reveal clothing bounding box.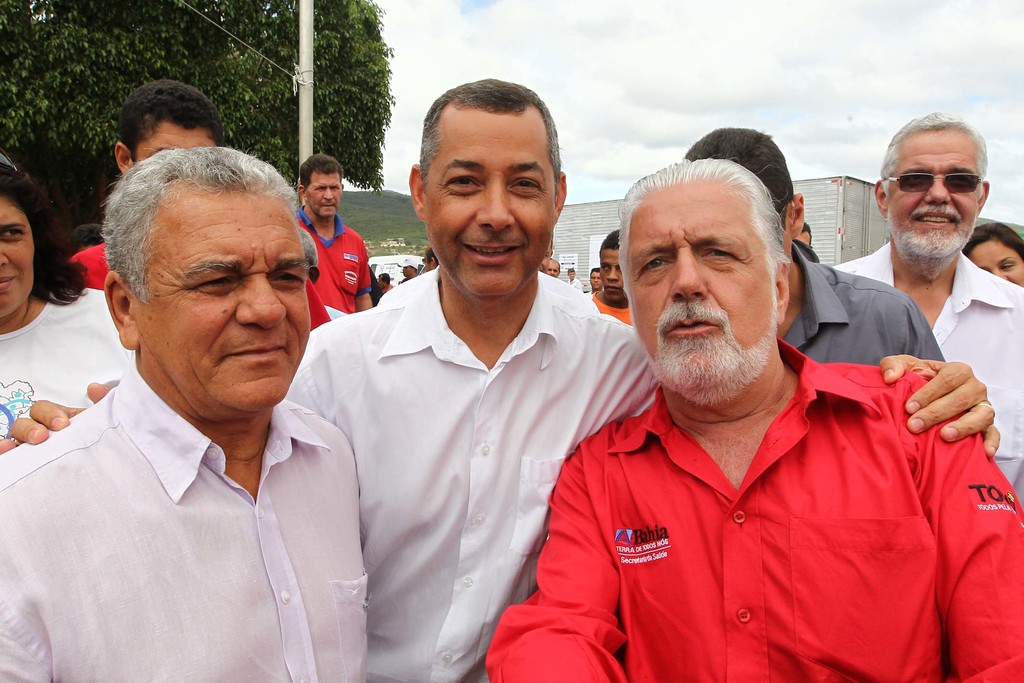
Revealed: [588,292,633,329].
